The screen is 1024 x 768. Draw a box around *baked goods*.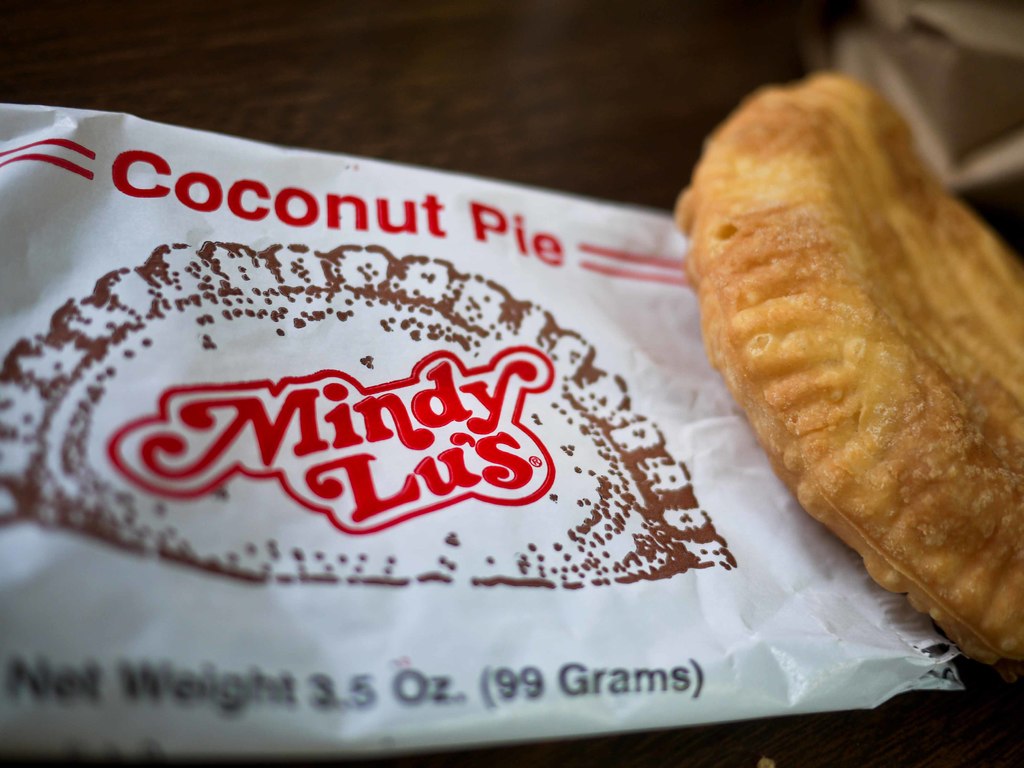
select_region(666, 65, 1023, 675).
